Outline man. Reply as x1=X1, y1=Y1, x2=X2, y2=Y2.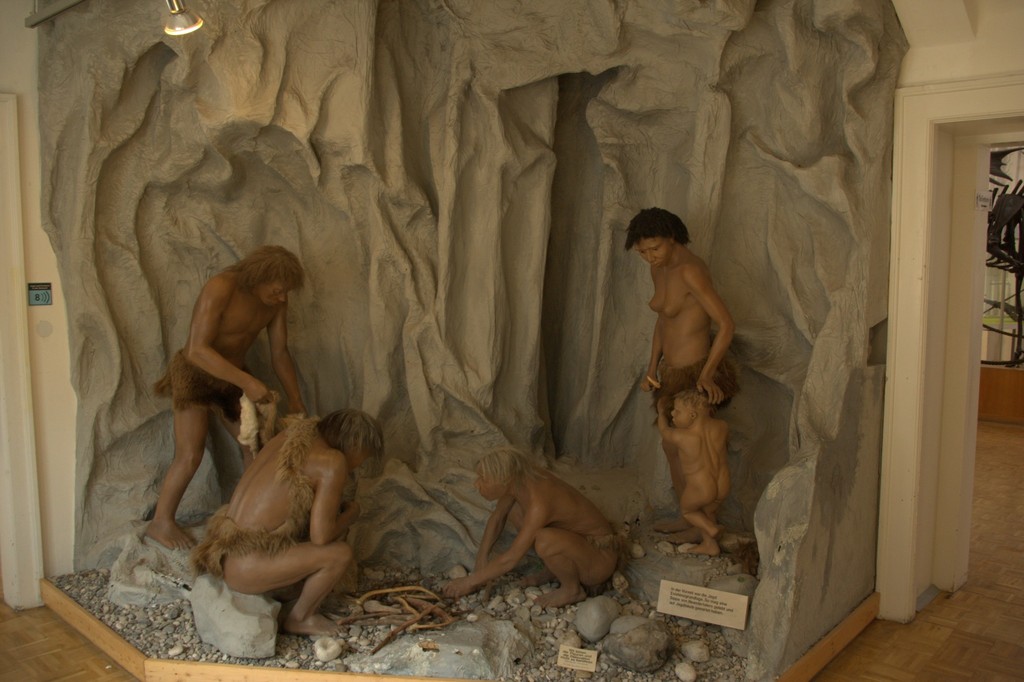
x1=628, y1=184, x2=762, y2=562.
